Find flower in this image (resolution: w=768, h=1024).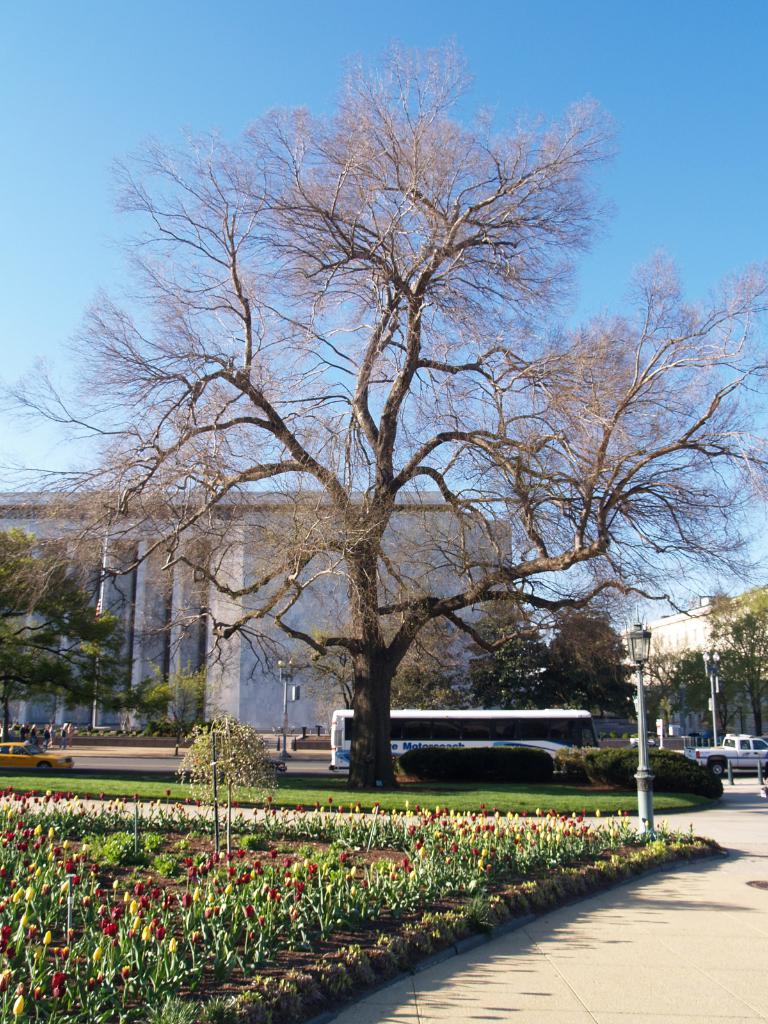
x1=165, y1=937, x2=179, y2=952.
